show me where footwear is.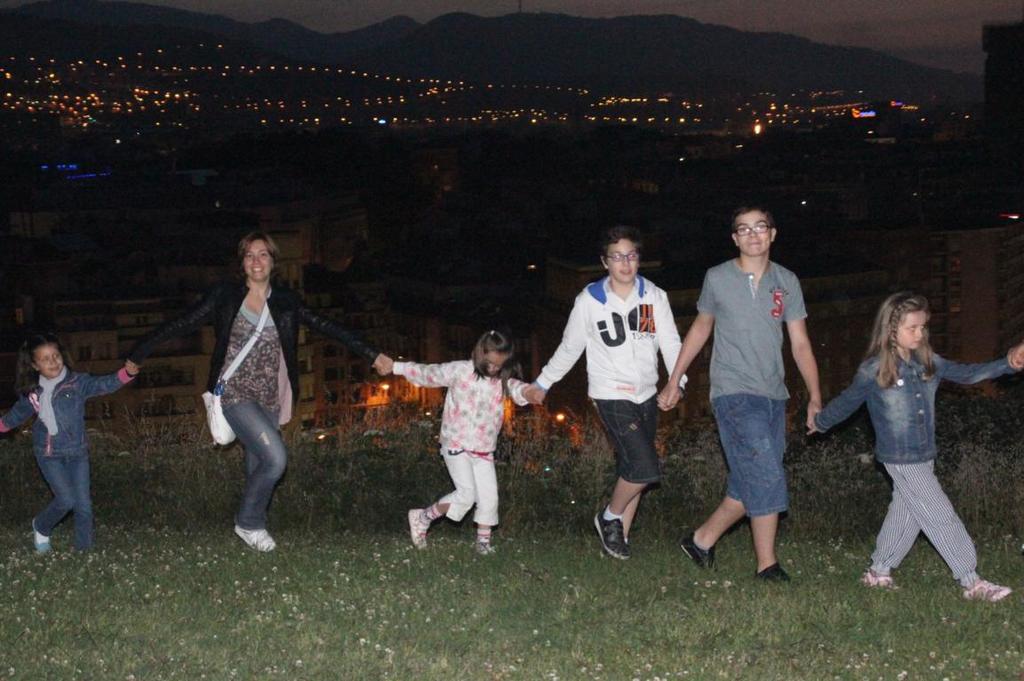
footwear is at (x1=677, y1=531, x2=712, y2=572).
